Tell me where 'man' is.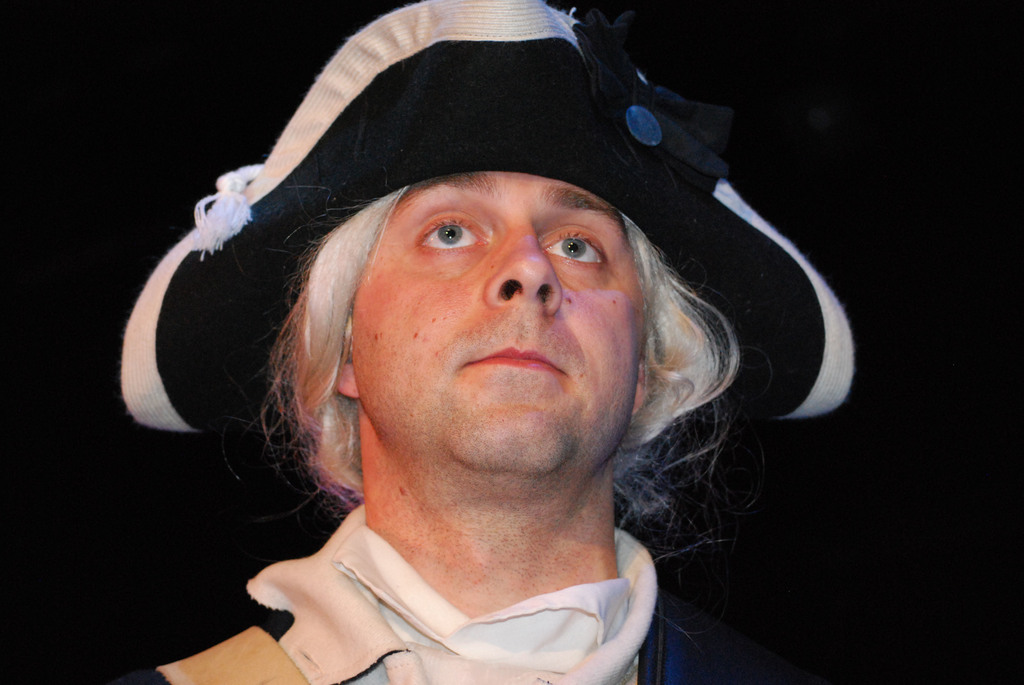
'man' is at 99:10:860:684.
